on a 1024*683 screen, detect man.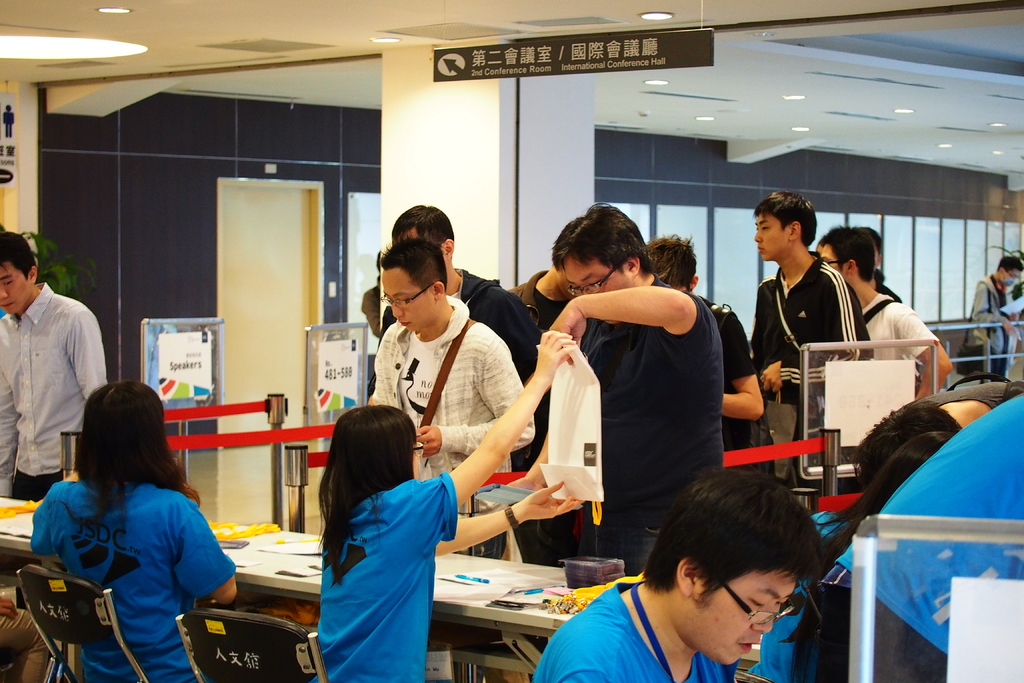
region(978, 243, 1020, 368).
